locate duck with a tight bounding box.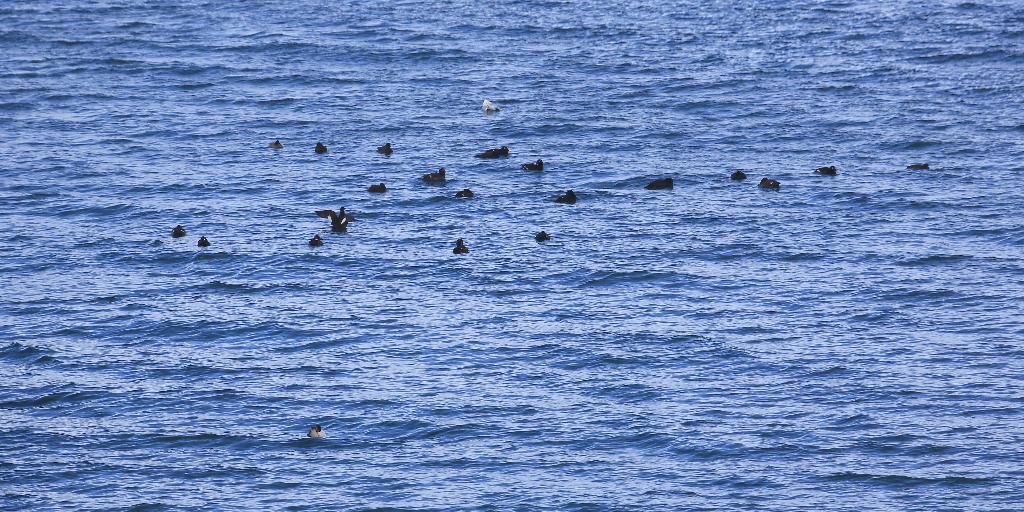
<region>520, 154, 543, 176</region>.
